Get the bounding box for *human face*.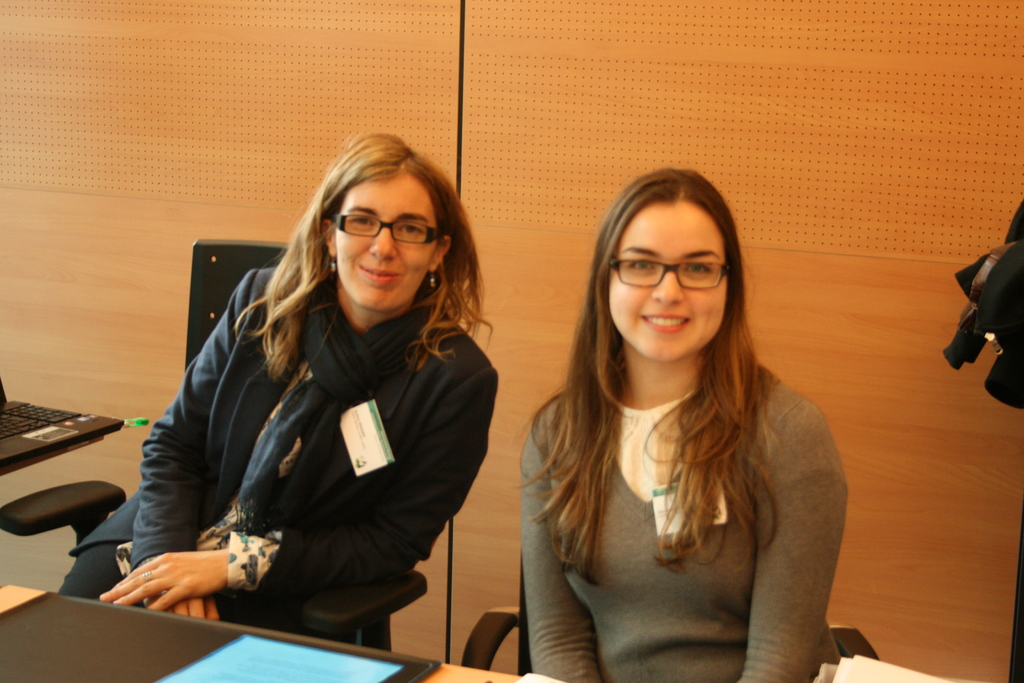
l=609, t=202, r=726, b=366.
